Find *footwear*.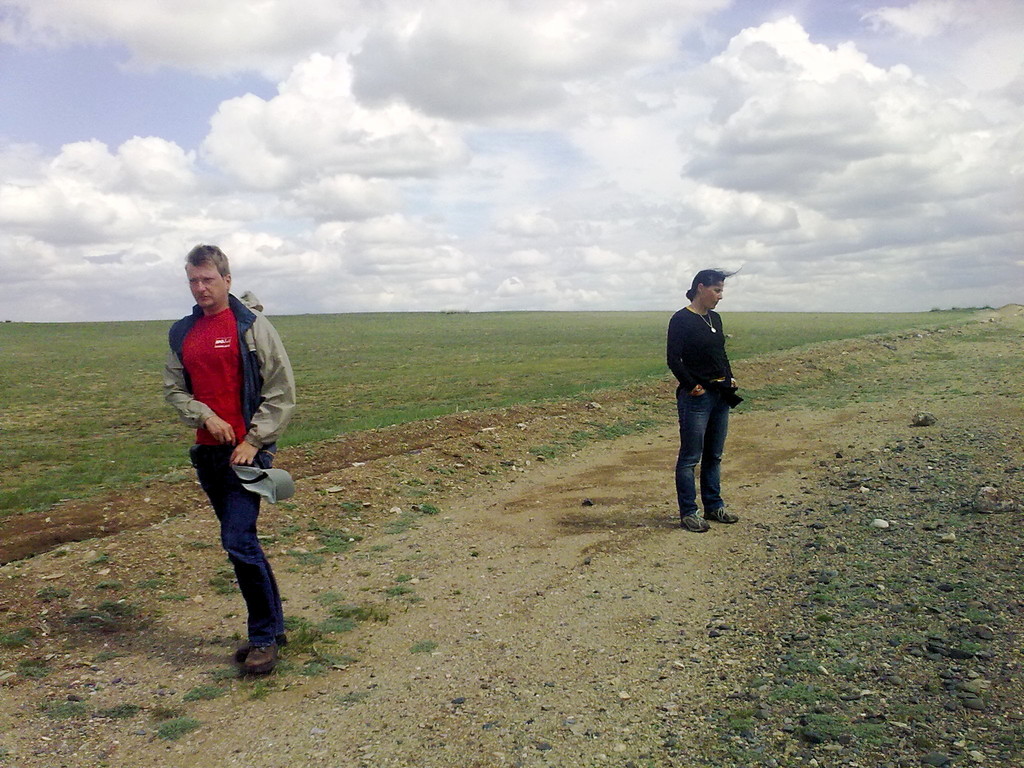
235 632 288 664.
